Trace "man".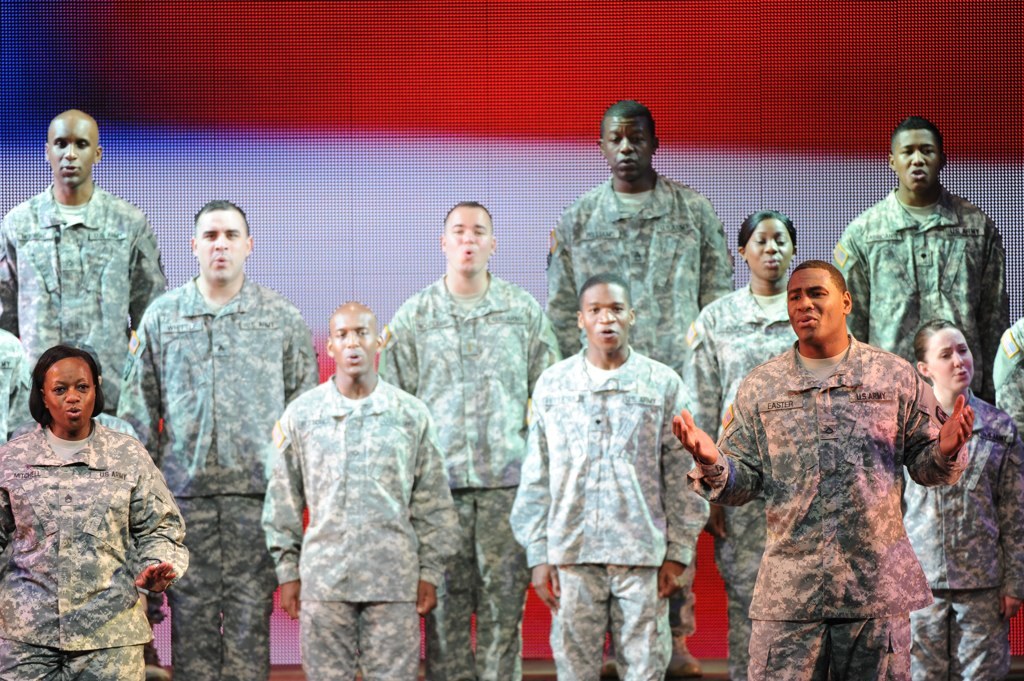
Traced to detection(507, 275, 716, 680).
